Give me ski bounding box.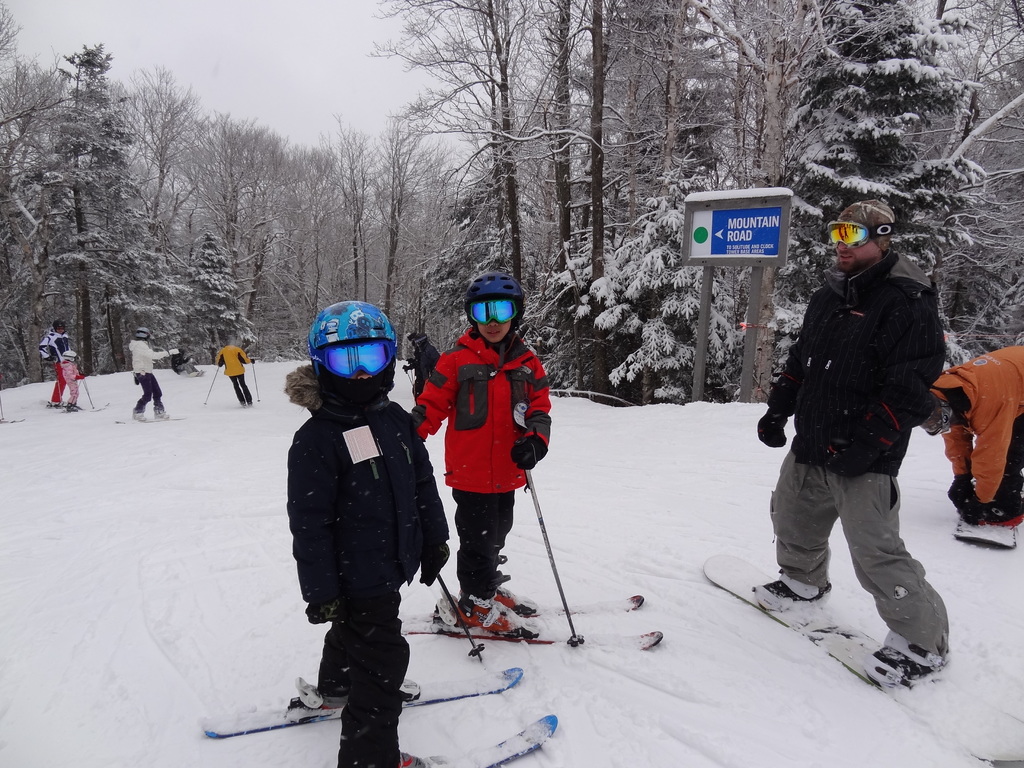
l=700, t=552, r=1023, b=762.
